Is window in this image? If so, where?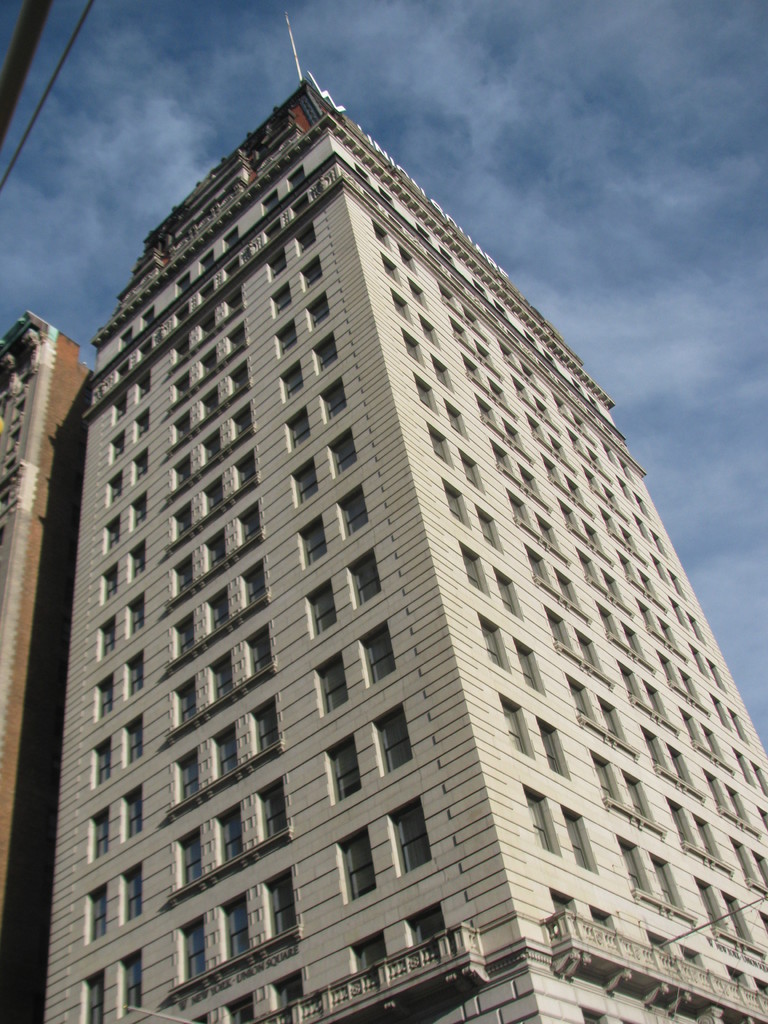
Yes, at detection(707, 659, 730, 693).
